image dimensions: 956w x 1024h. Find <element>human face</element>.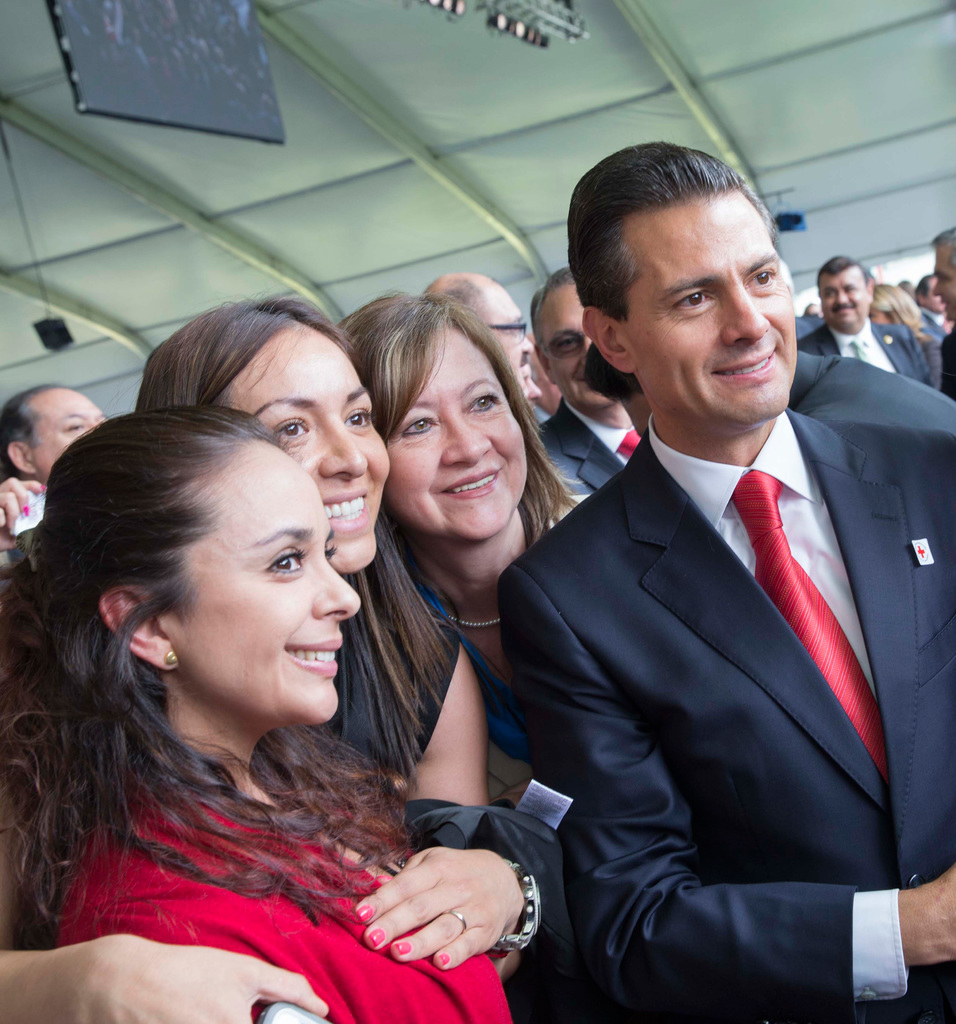
crop(483, 285, 541, 397).
